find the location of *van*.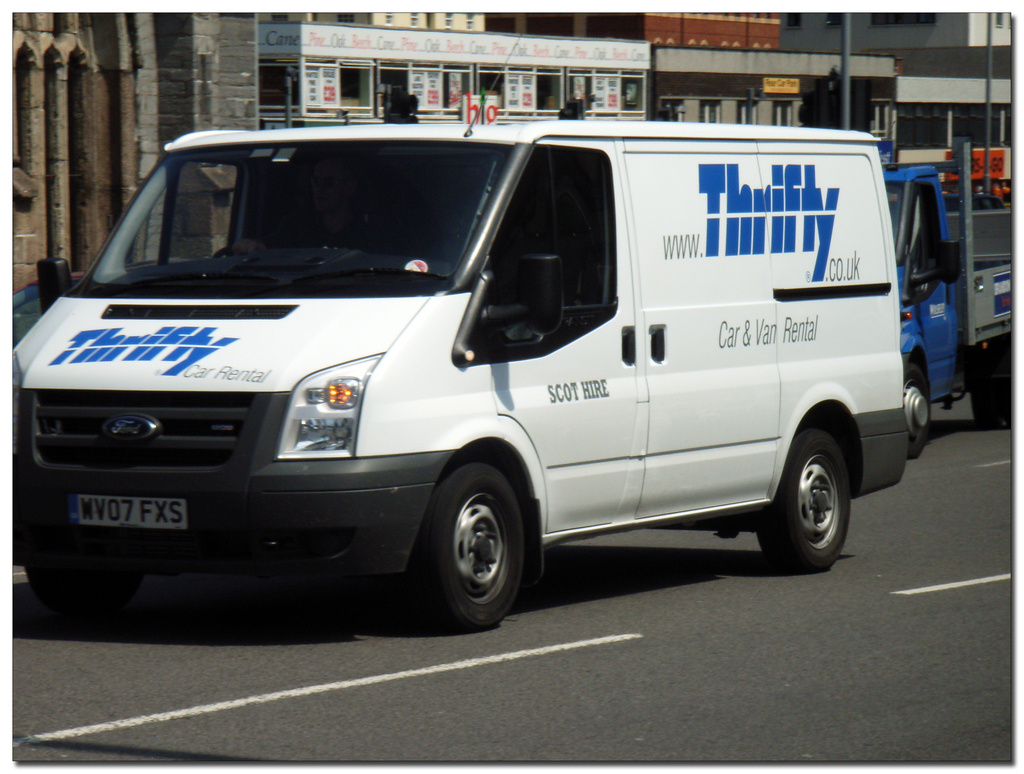
Location: Rect(0, 27, 910, 632).
